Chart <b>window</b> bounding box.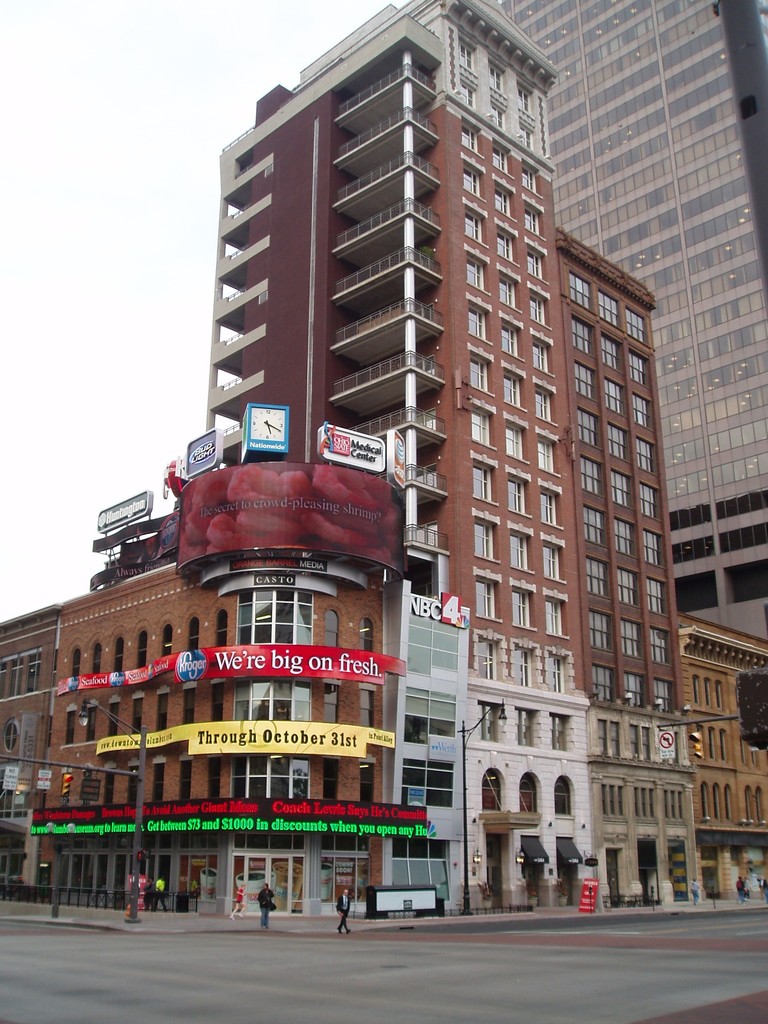
Charted: detection(699, 781, 711, 818).
